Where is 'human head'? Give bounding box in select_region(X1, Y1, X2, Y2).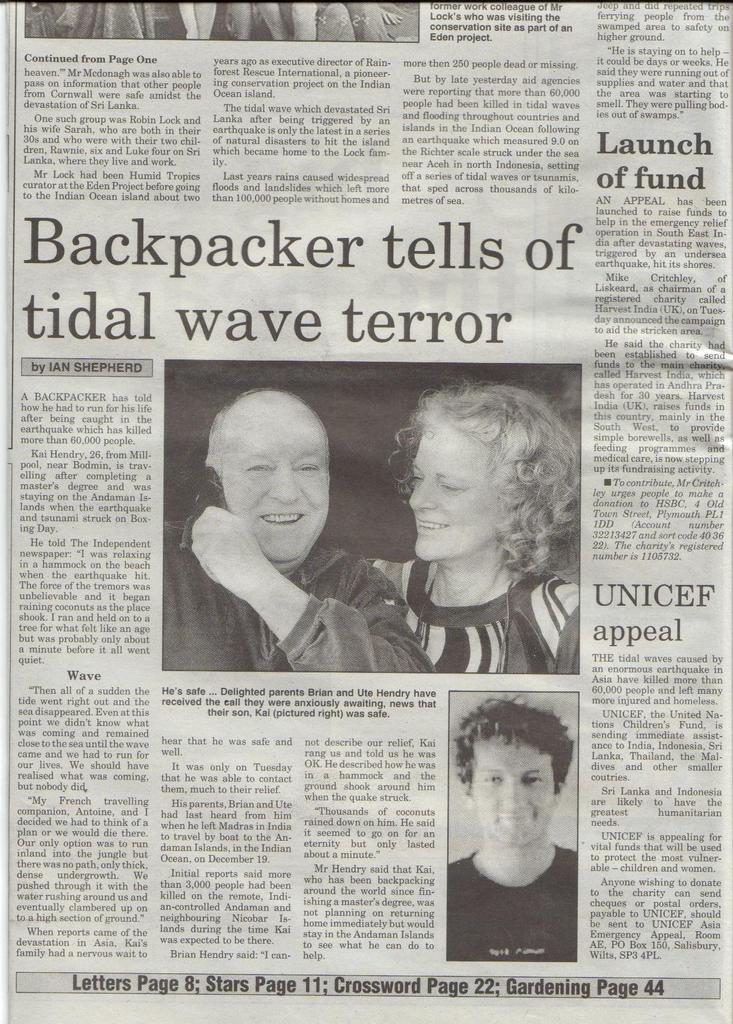
select_region(389, 381, 575, 584).
